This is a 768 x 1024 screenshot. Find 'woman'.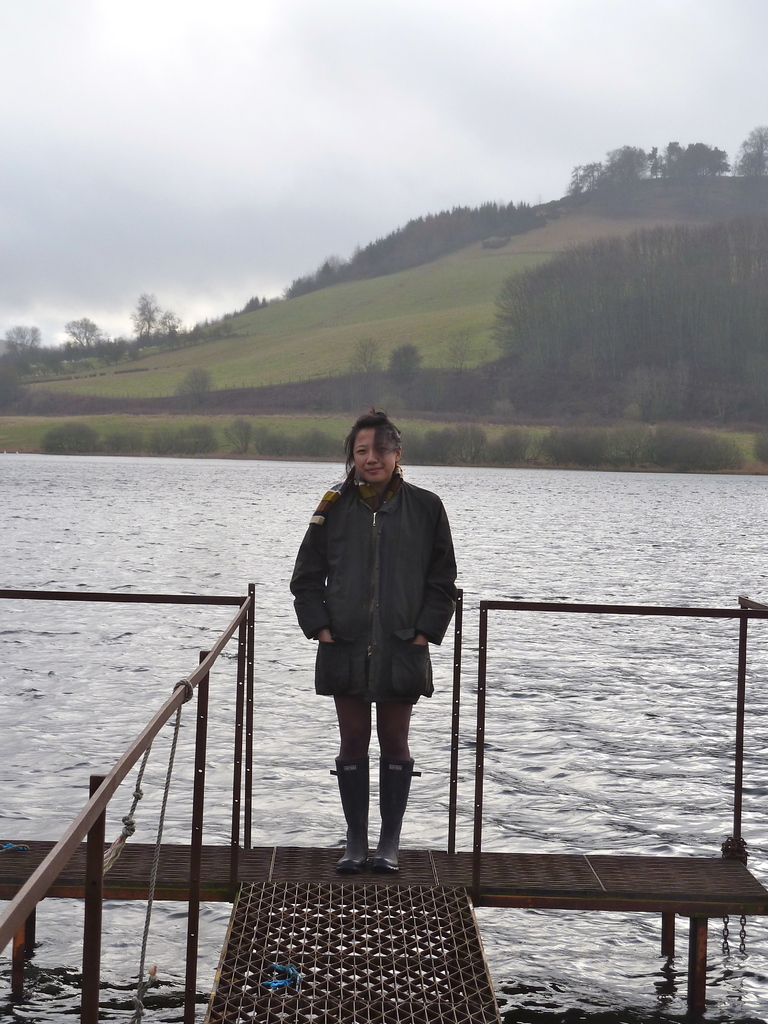
Bounding box: (285,405,459,883).
